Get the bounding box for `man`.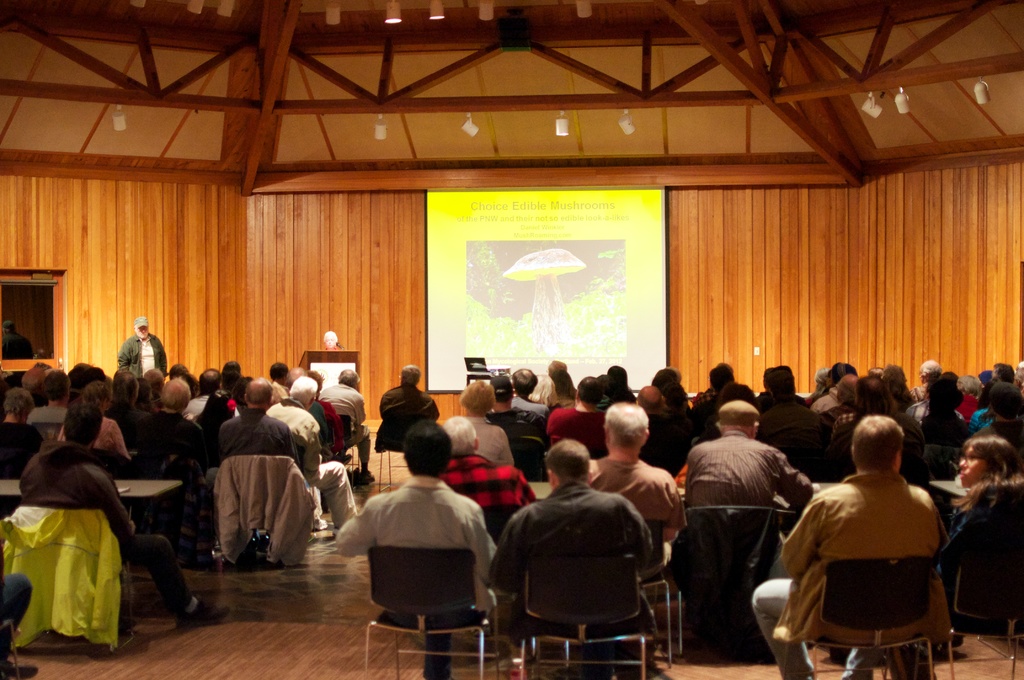
337,426,490,607.
